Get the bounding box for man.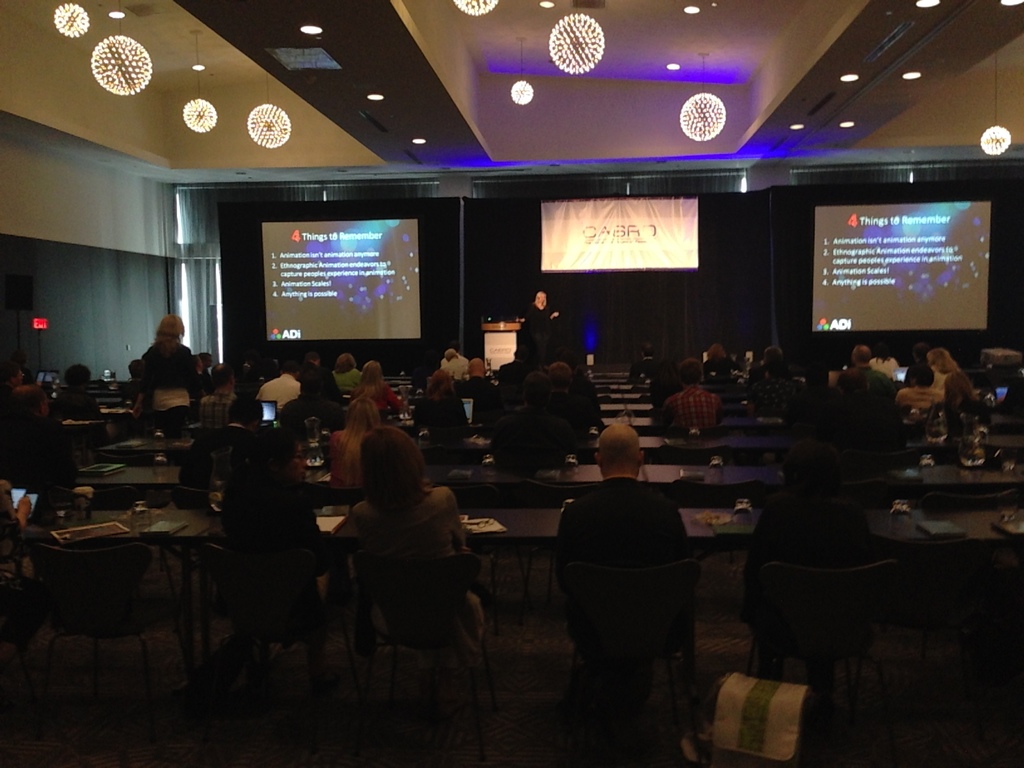
842/340/899/401.
